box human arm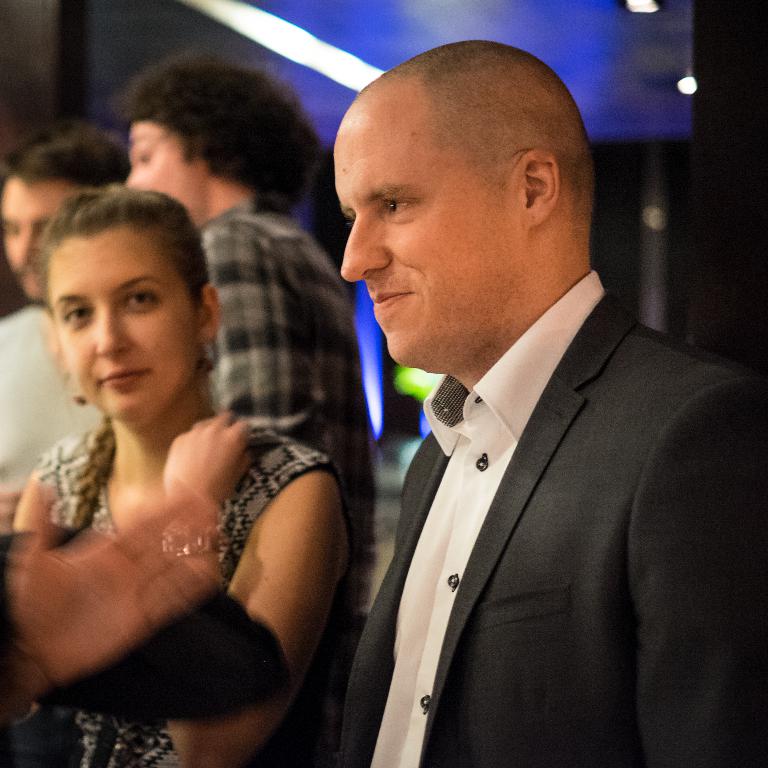
[0, 462, 235, 720]
